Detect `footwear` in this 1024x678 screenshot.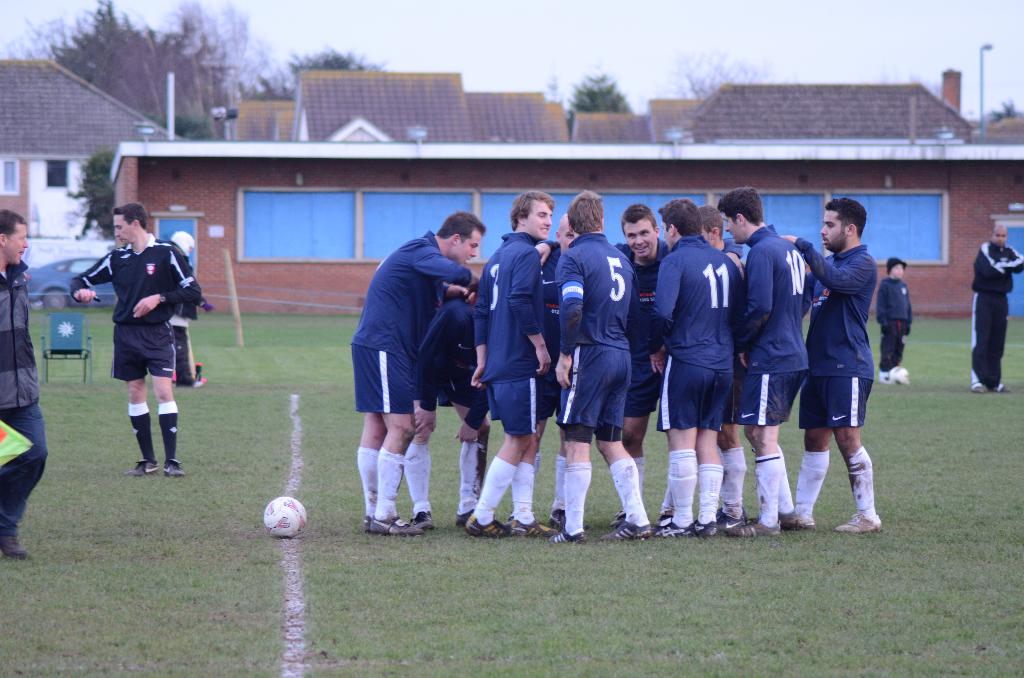
Detection: 413:513:435:530.
